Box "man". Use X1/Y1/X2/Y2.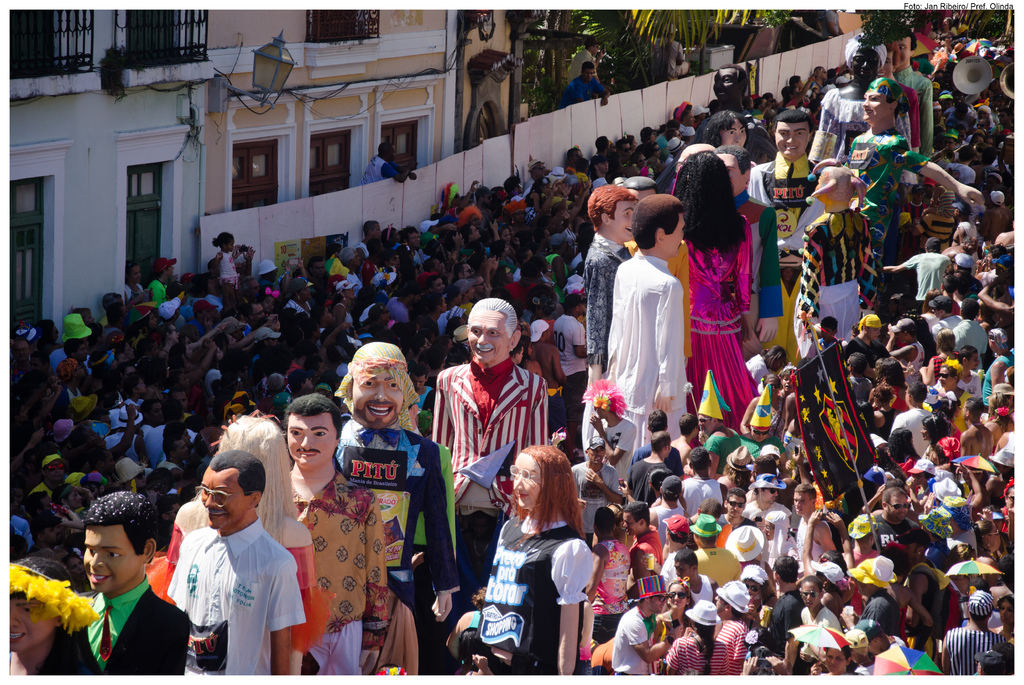
558/63/611/111.
